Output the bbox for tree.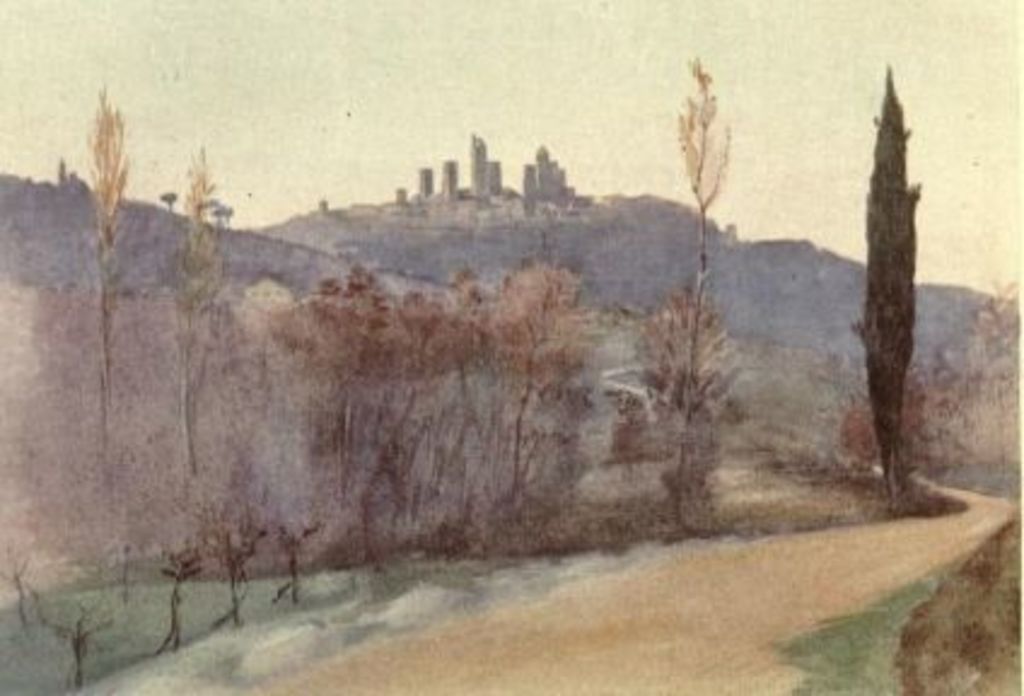
BBox(628, 288, 756, 505).
